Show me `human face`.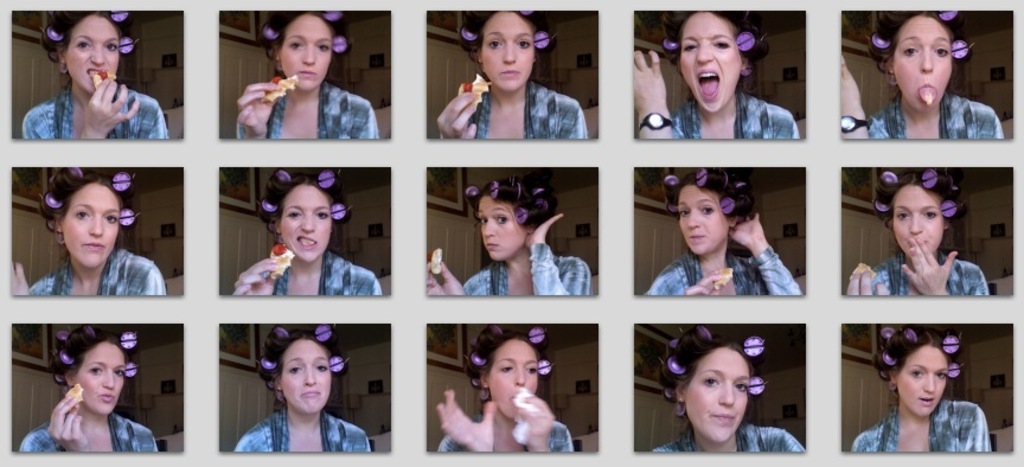
`human face` is here: [486,334,544,417].
